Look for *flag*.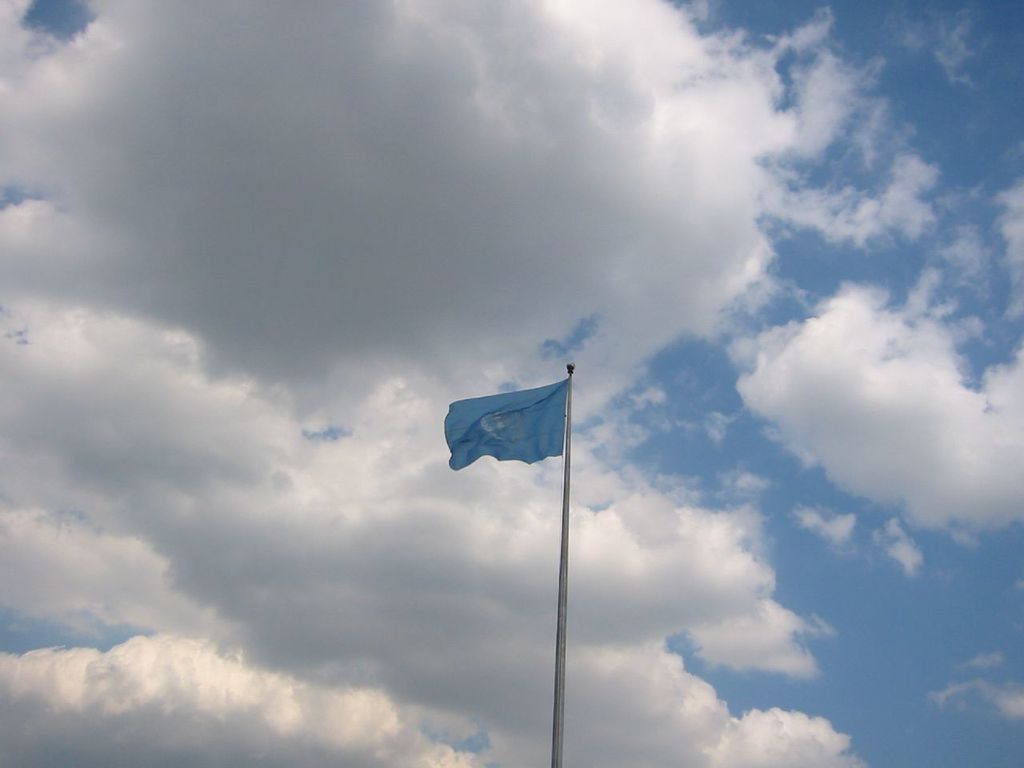
Found: [x1=442, y1=378, x2=566, y2=470].
